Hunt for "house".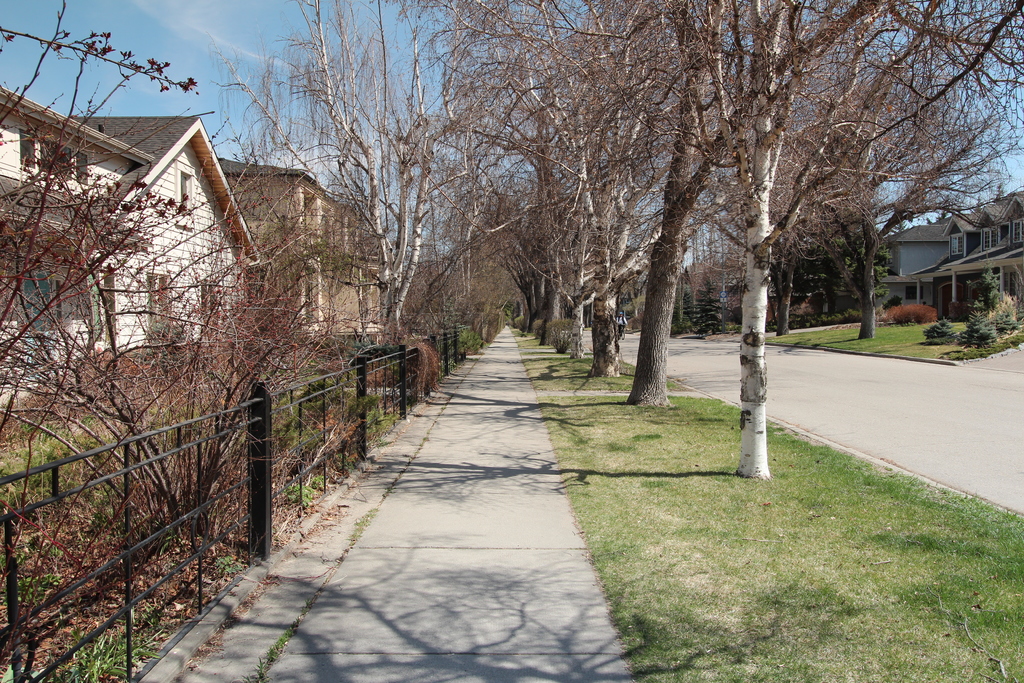
Hunted down at detection(620, 272, 653, 315).
